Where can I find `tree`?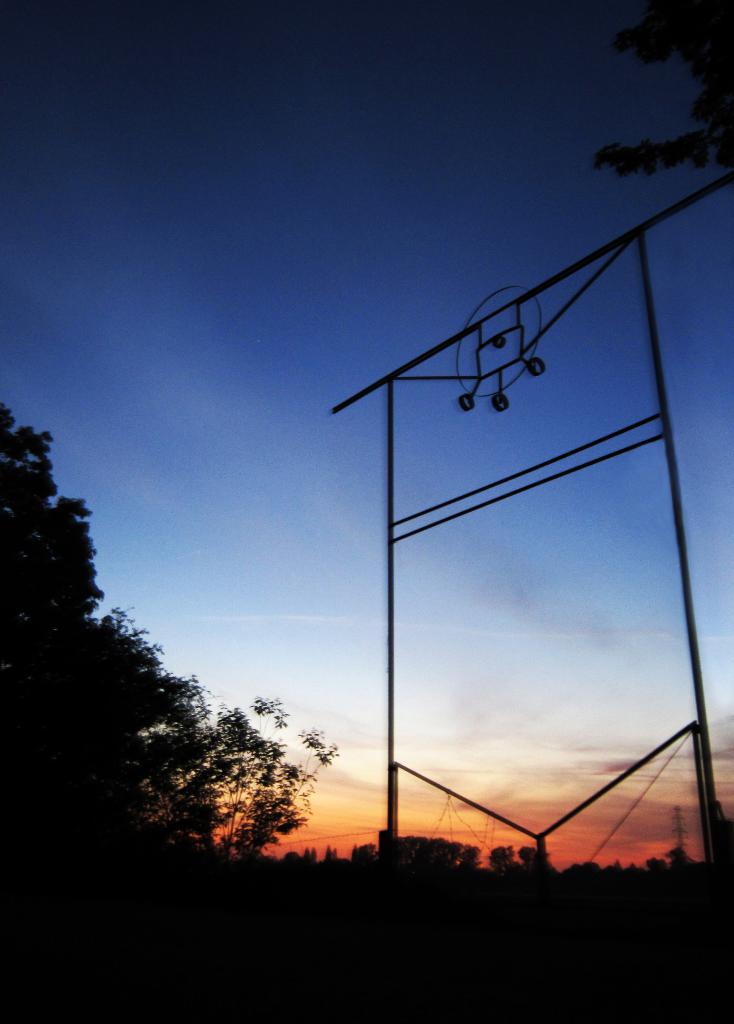
You can find it at left=0, top=396, right=191, bottom=945.
